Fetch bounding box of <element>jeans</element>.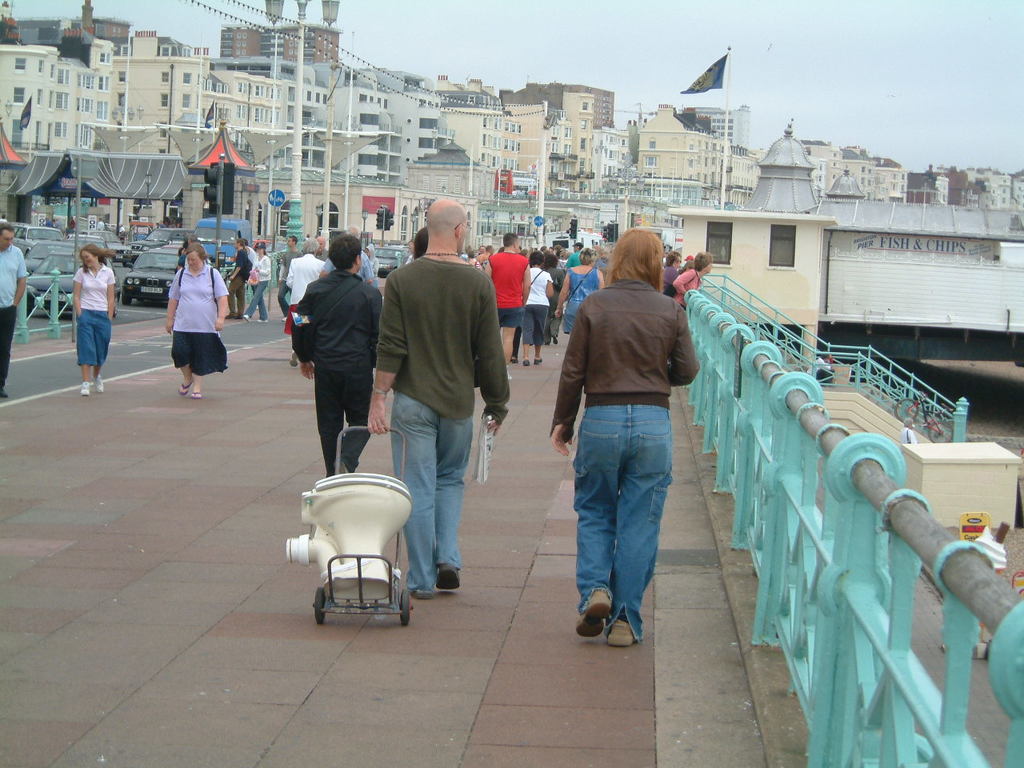
Bbox: (x1=243, y1=281, x2=269, y2=319).
